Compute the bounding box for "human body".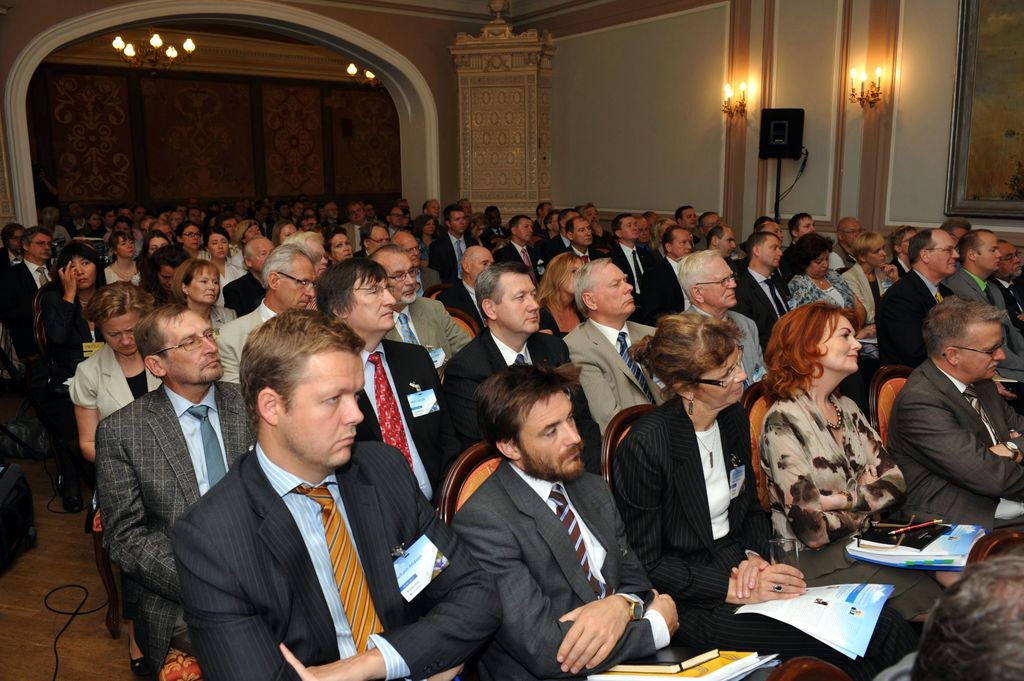
(442, 248, 489, 334).
